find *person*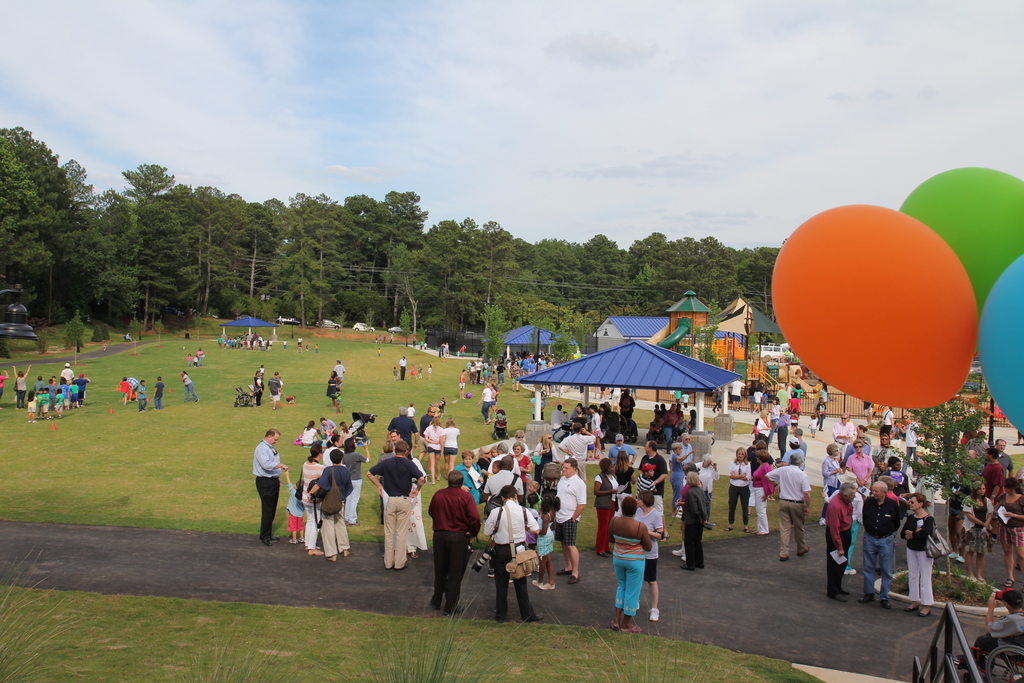
pyautogui.locateOnScreen(300, 441, 325, 557)
